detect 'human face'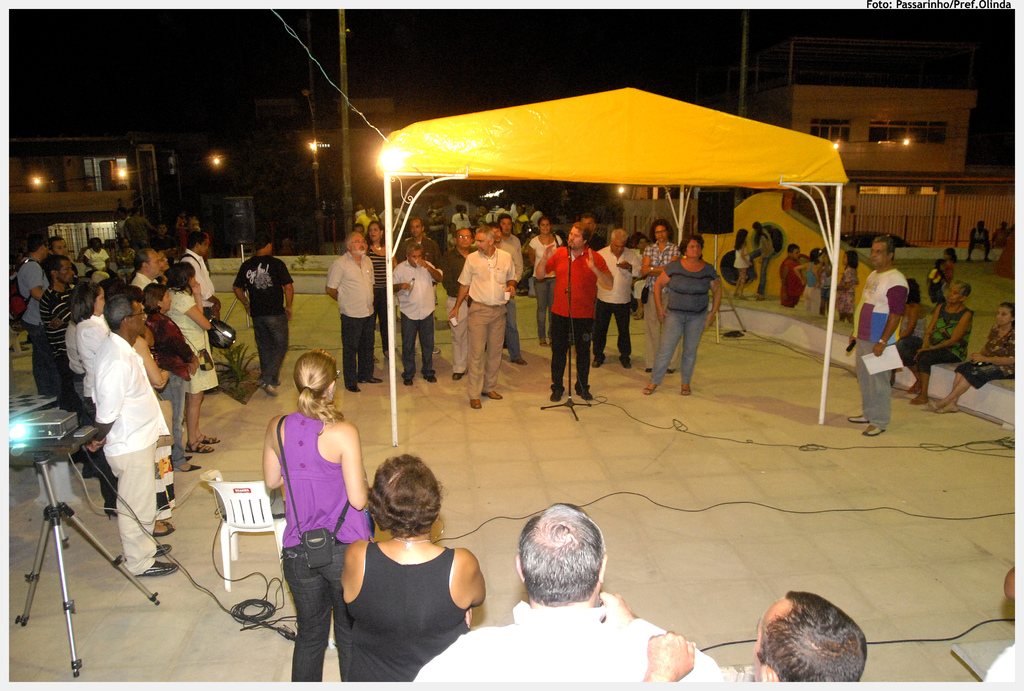
bbox(499, 219, 511, 235)
